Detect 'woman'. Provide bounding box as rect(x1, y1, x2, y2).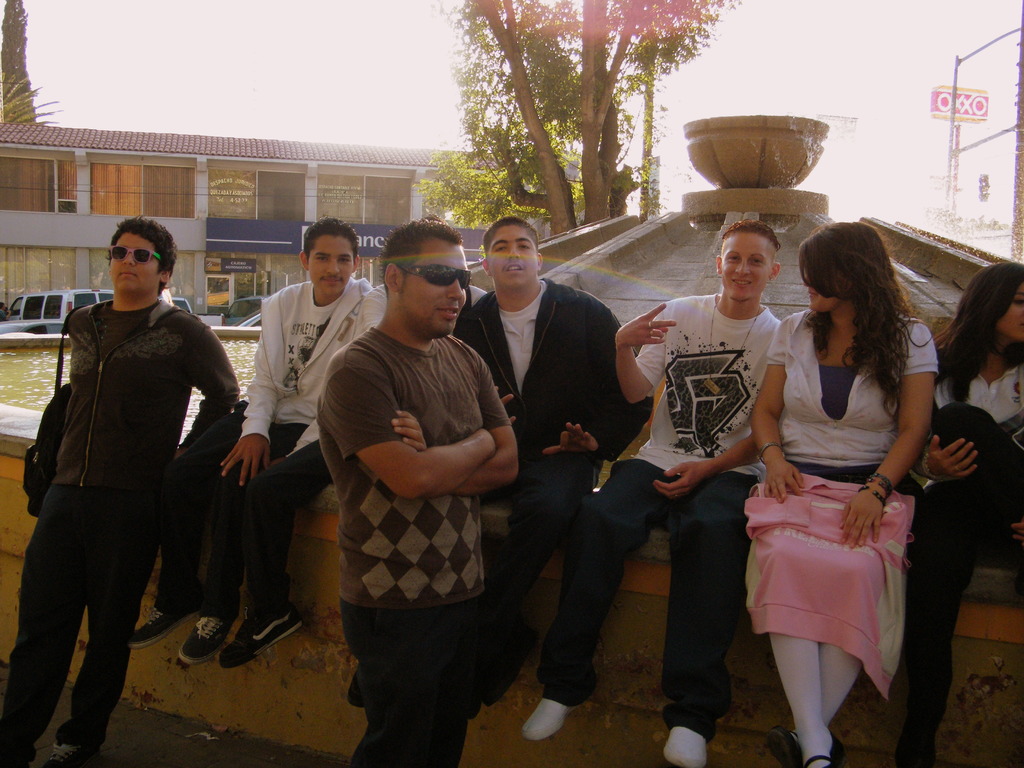
rect(735, 206, 934, 758).
